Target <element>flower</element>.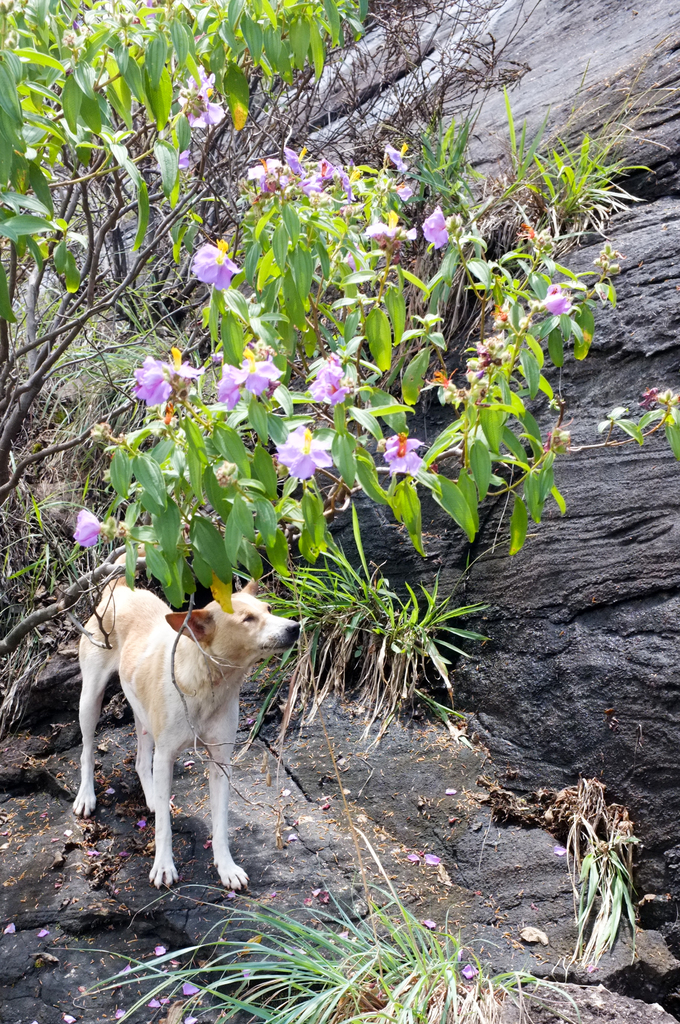
Target region: bbox=[422, 206, 447, 250].
